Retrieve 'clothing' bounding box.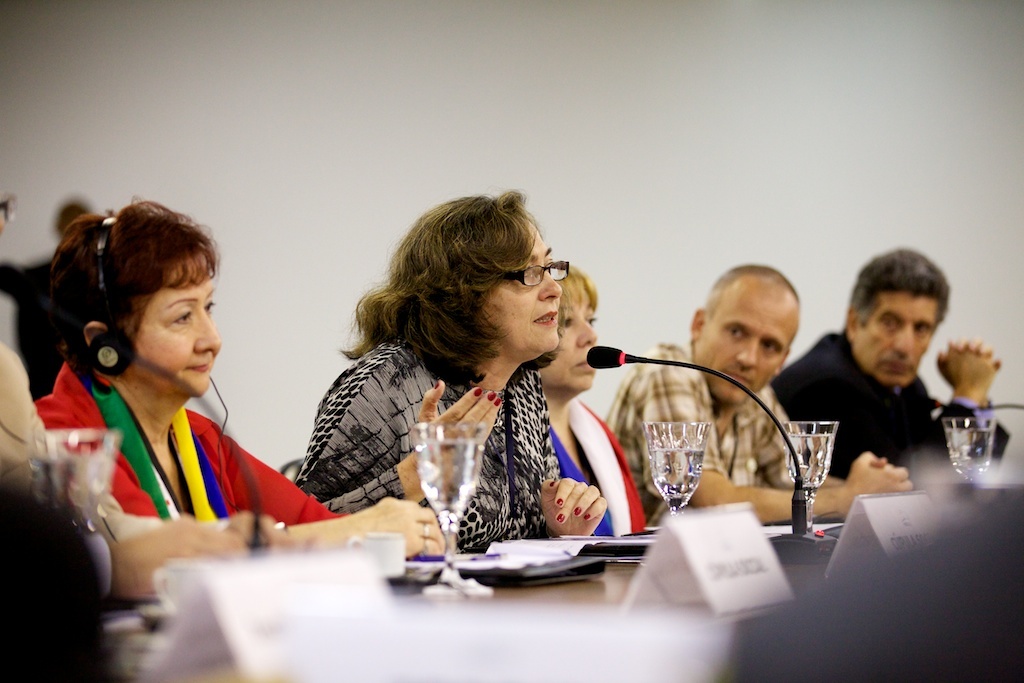
Bounding box: {"left": 0, "top": 342, "right": 58, "bottom": 480}.
